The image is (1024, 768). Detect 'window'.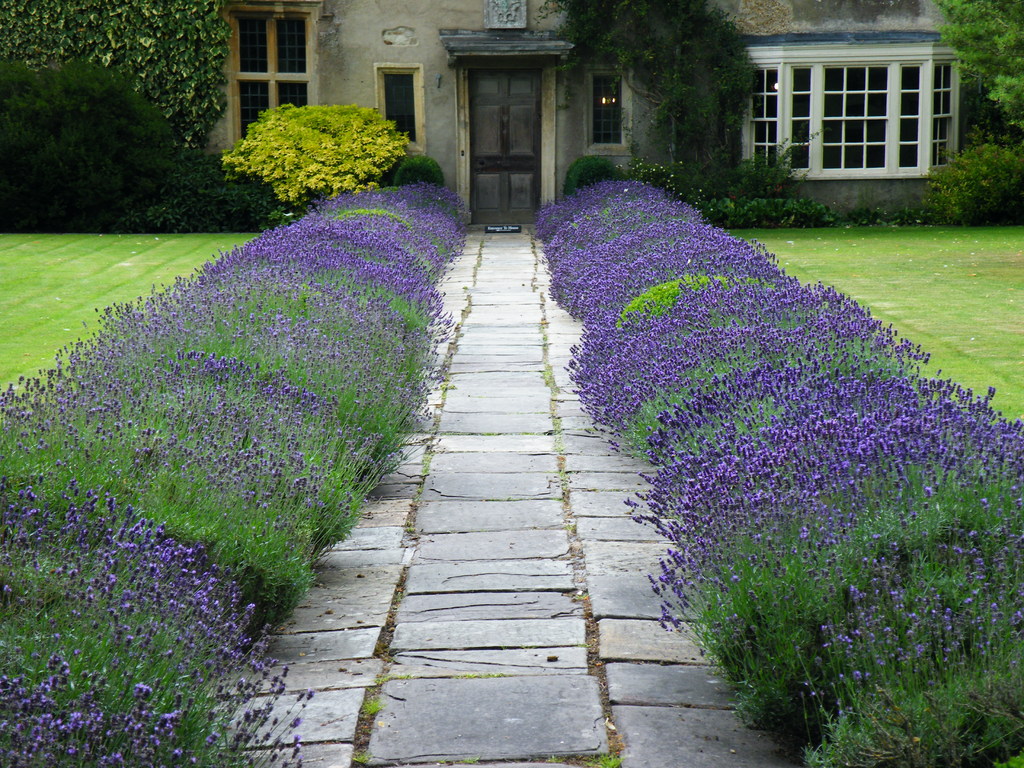
Detection: (580, 63, 635, 155).
